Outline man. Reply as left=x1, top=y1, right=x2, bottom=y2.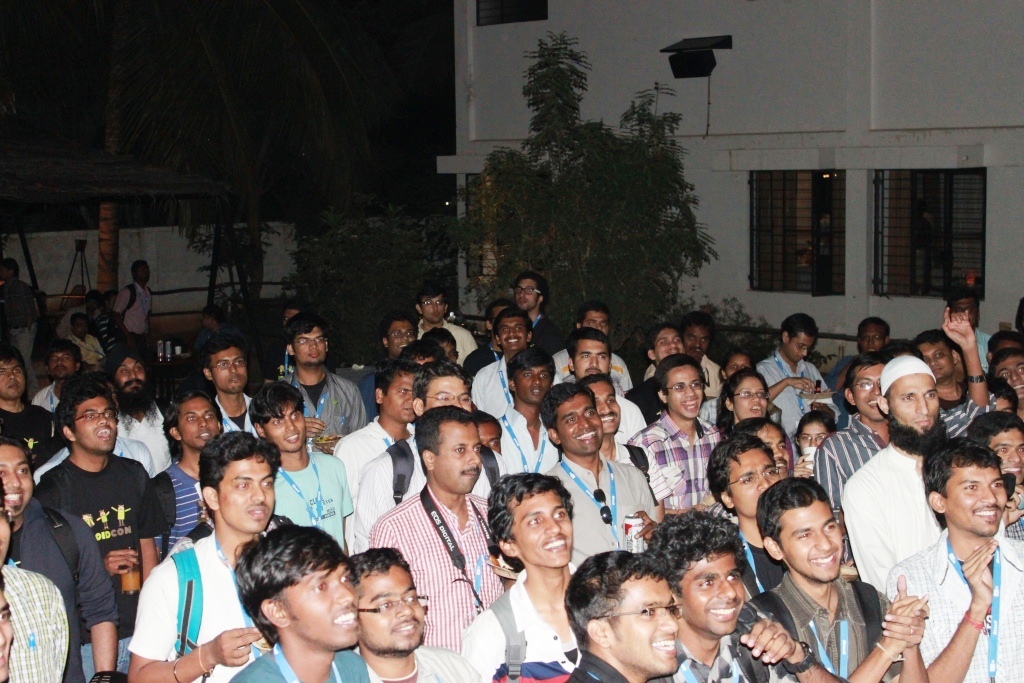
left=819, top=307, right=991, bottom=508.
